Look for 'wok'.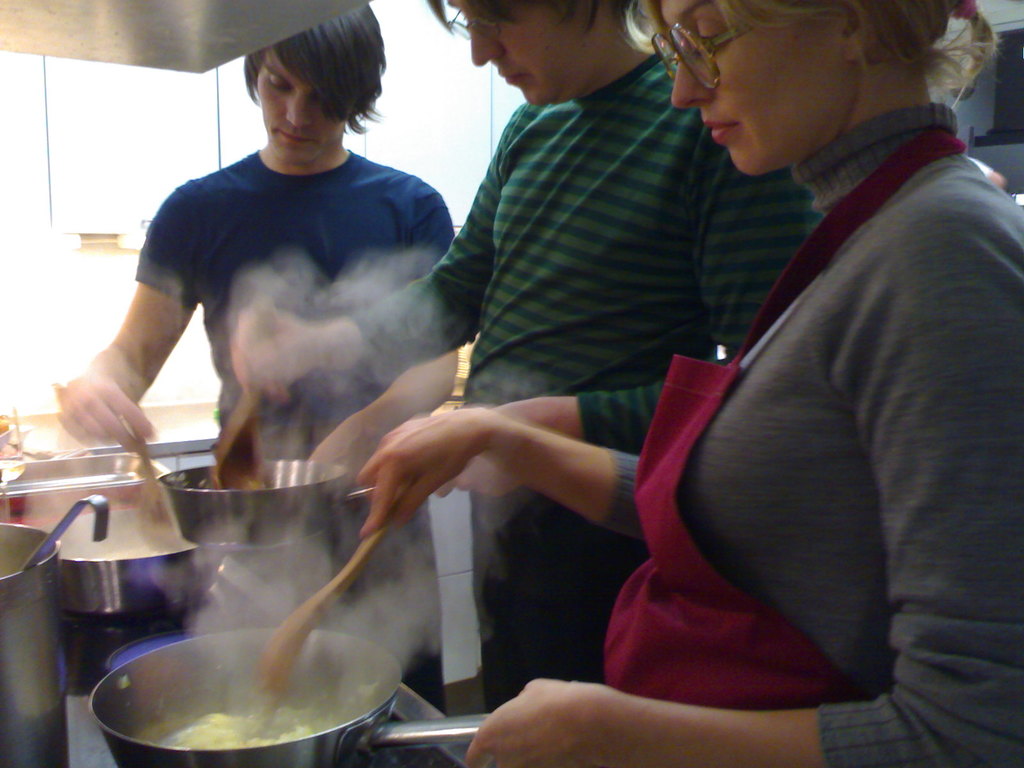
Found: locate(159, 442, 425, 554).
